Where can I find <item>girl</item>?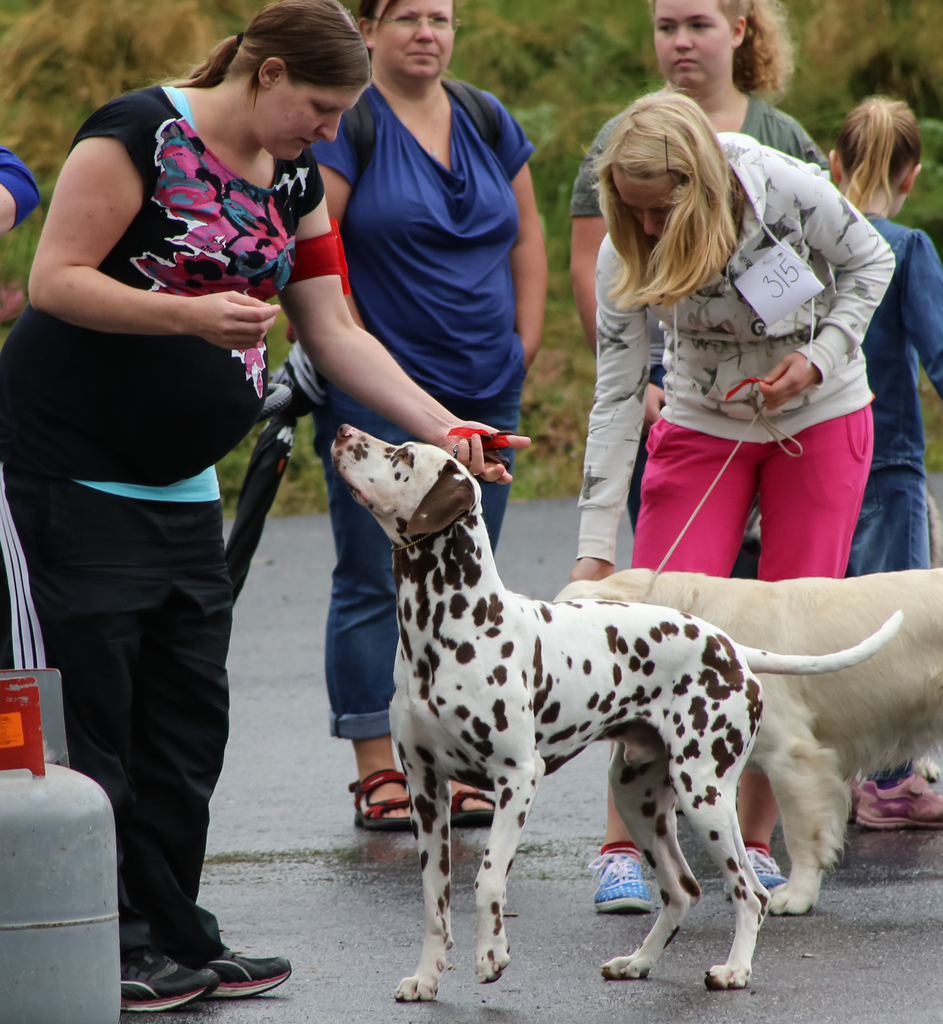
You can find it at pyautogui.locateOnScreen(822, 97, 942, 830).
